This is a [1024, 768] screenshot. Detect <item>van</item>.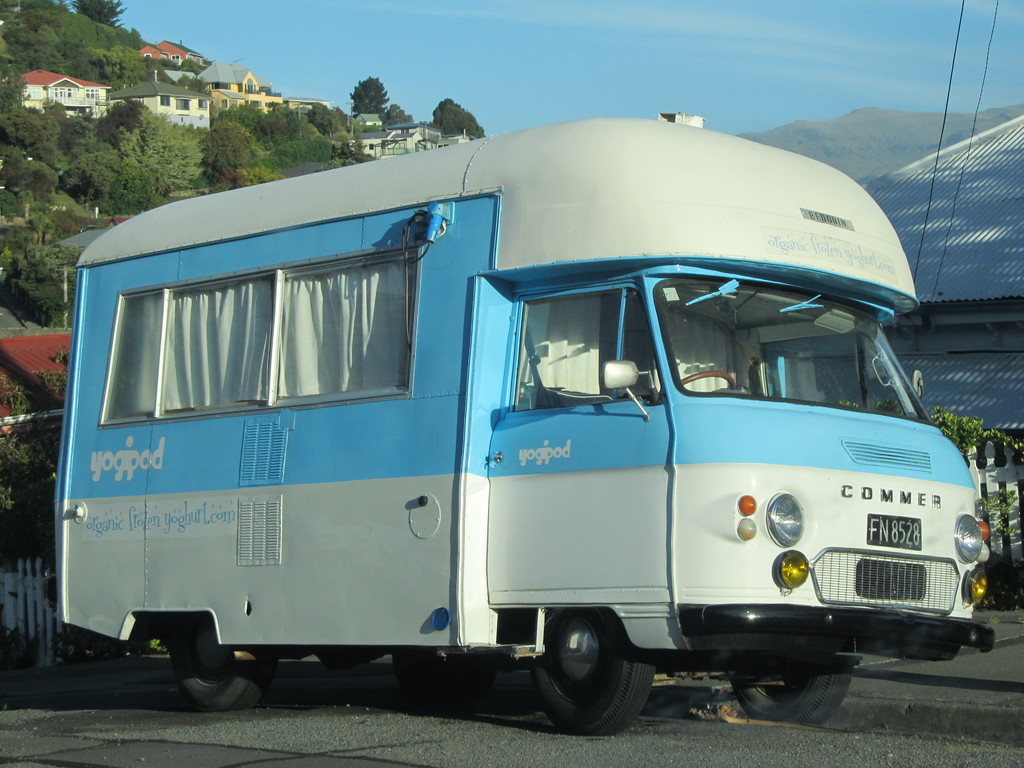
x1=53 y1=109 x2=1002 y2=741.
